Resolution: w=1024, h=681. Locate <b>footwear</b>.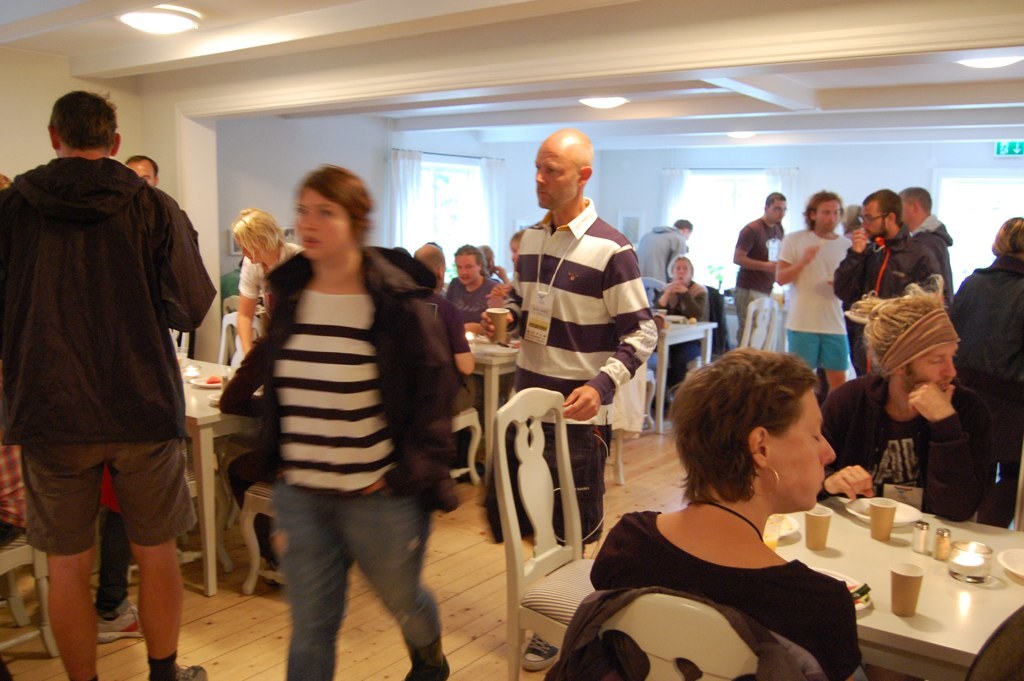
l=148, t=668, r=206, b=680.
